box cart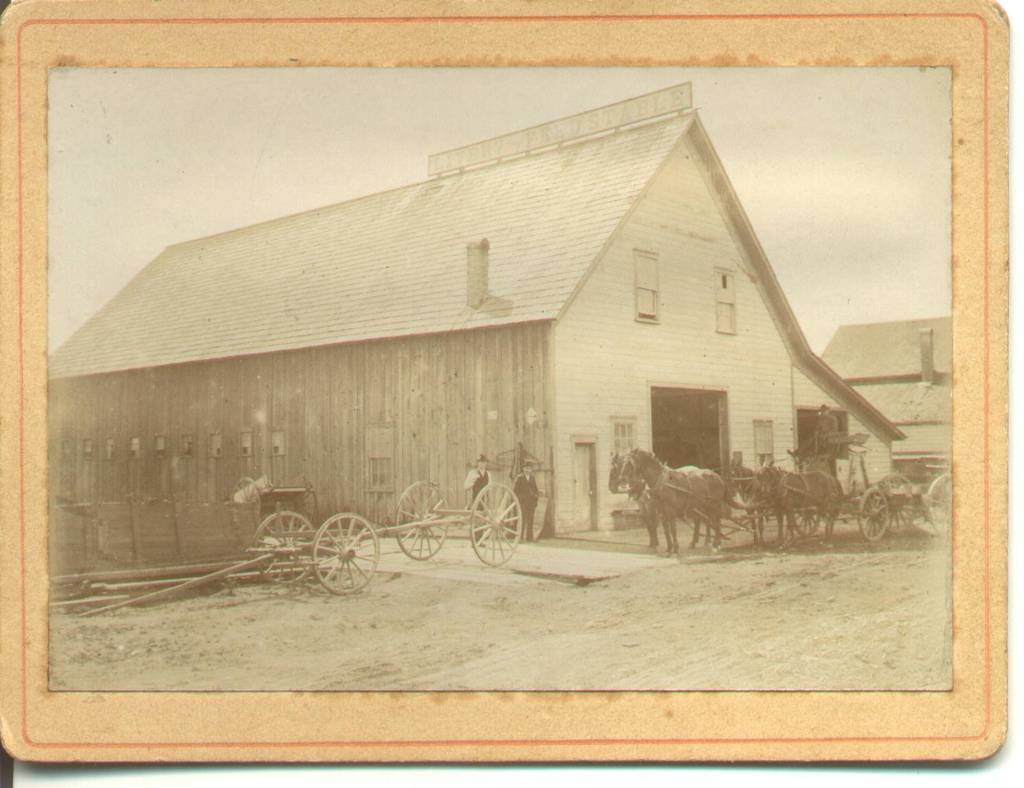
locate(682, 432, 893, 546)
